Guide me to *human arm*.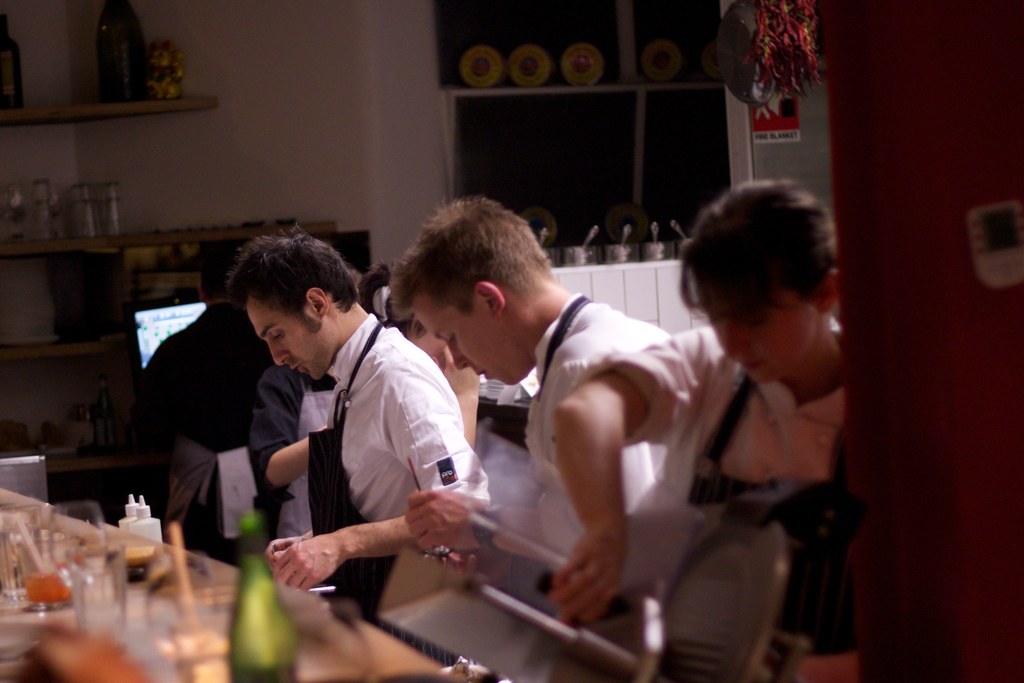
Guidance: (x1=550, y1=332, x2=680, y2=621).
